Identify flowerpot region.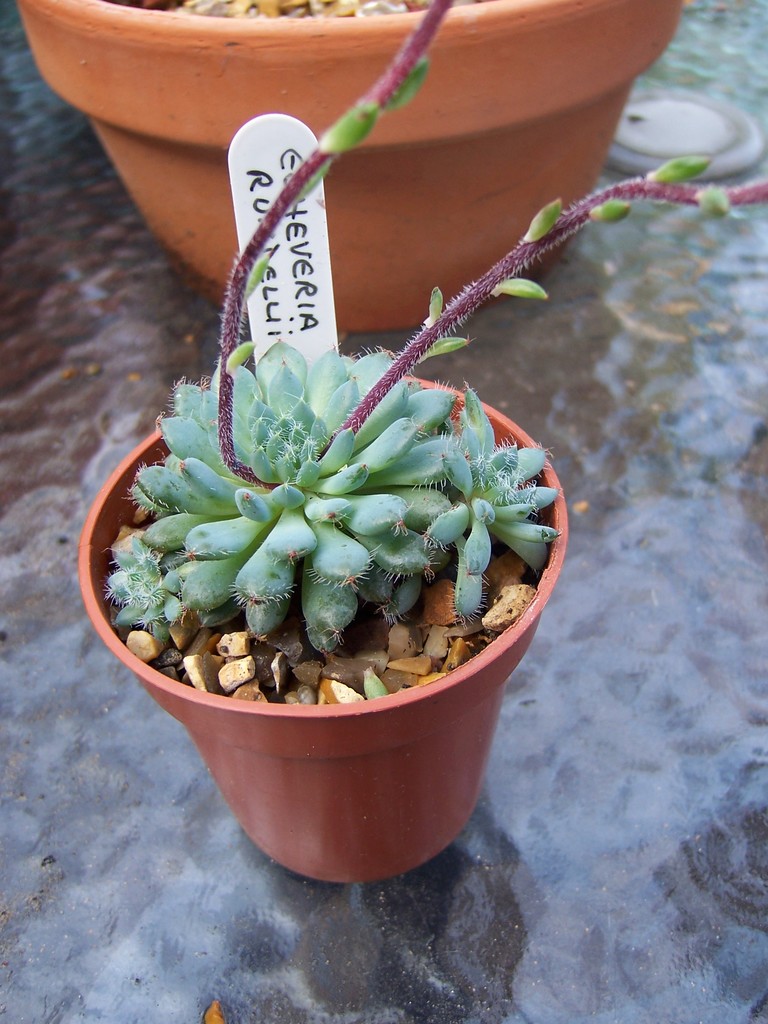
Region: box(81, 378, 568, 881).
